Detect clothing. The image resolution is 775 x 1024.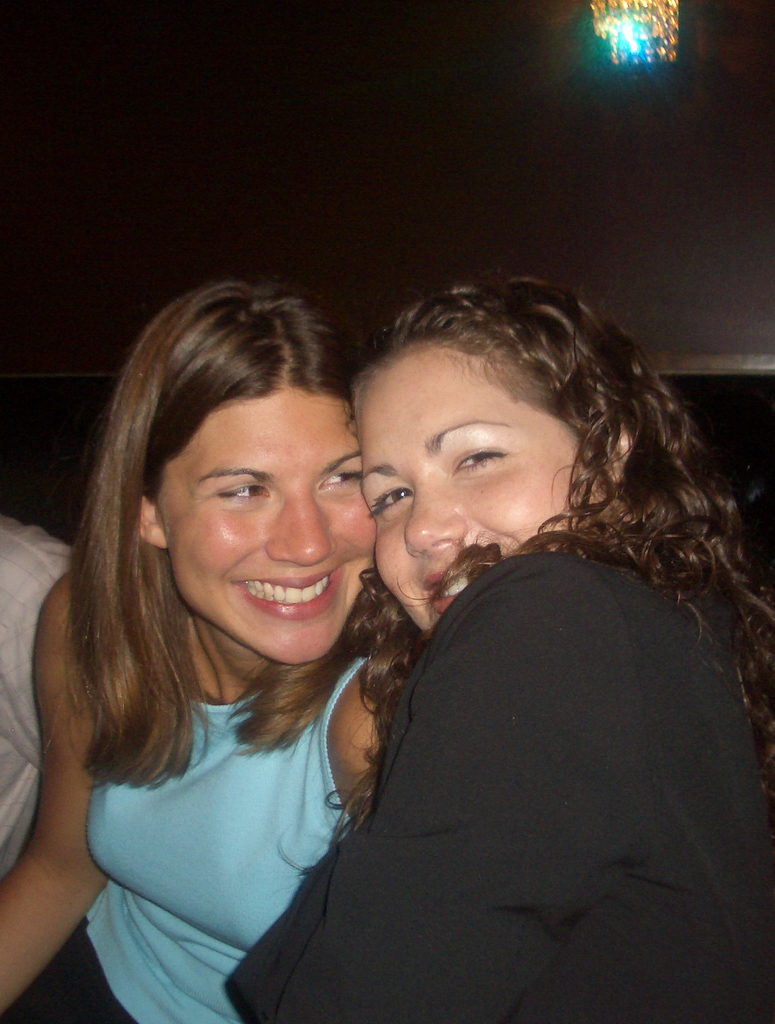
<region>251, 514, 774, 1023</region>.
